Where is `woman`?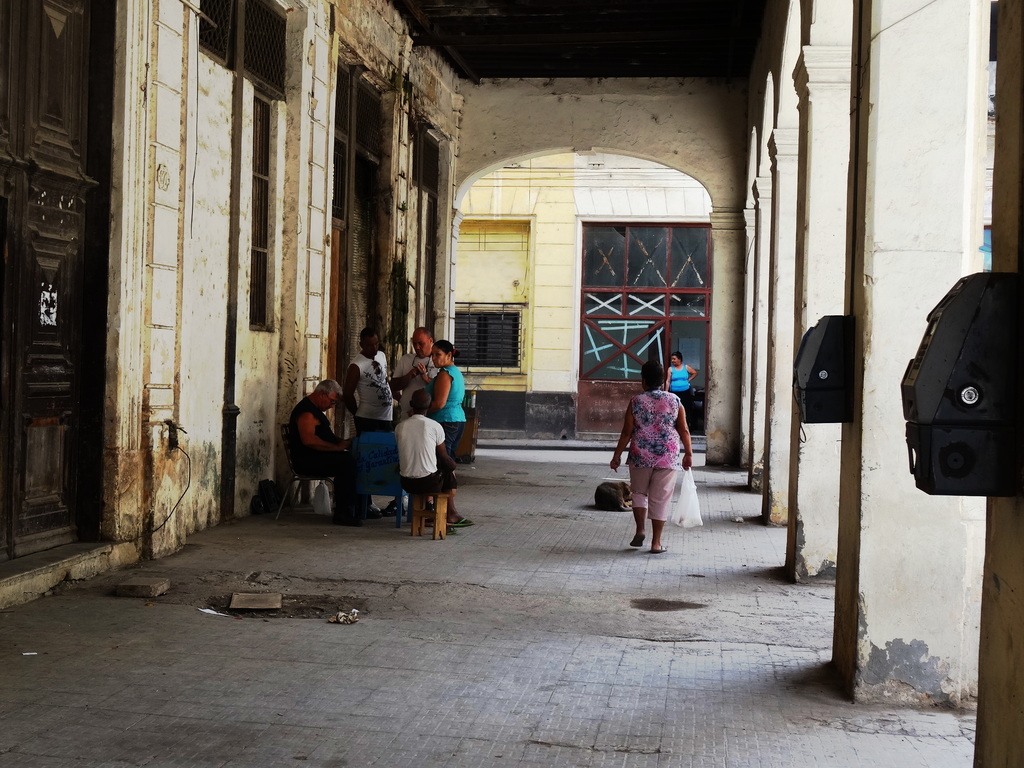
426:335:467:471.
